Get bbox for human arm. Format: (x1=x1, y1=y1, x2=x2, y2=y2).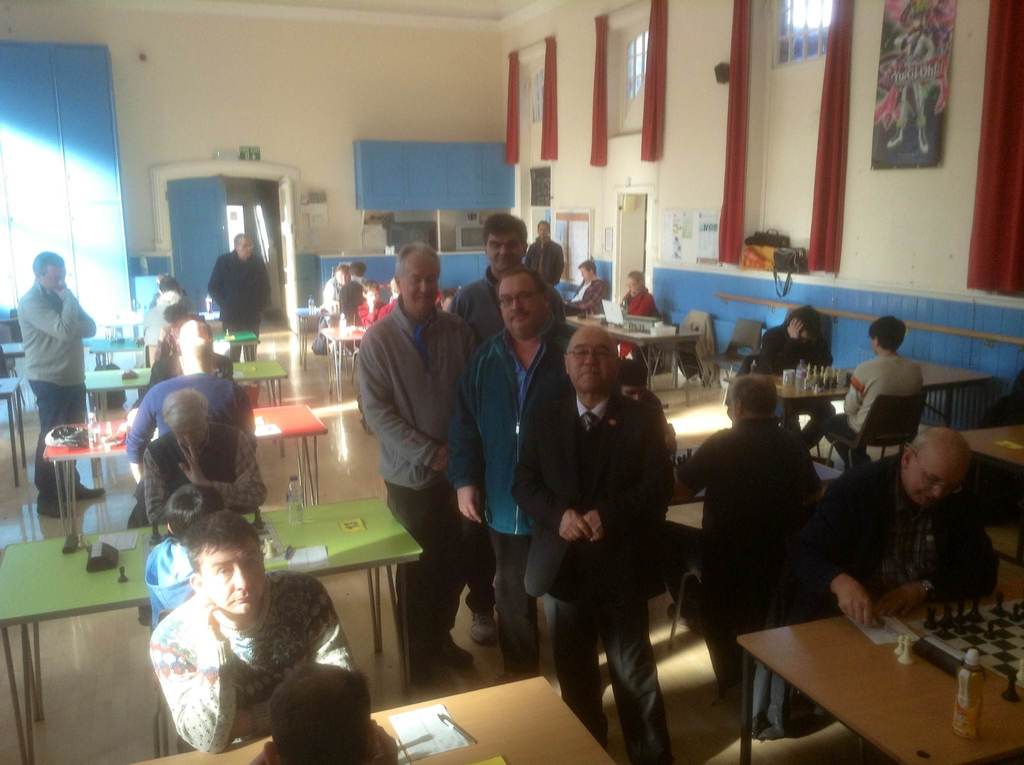
(x1=218, y1=356, x2=232, y2=381).
